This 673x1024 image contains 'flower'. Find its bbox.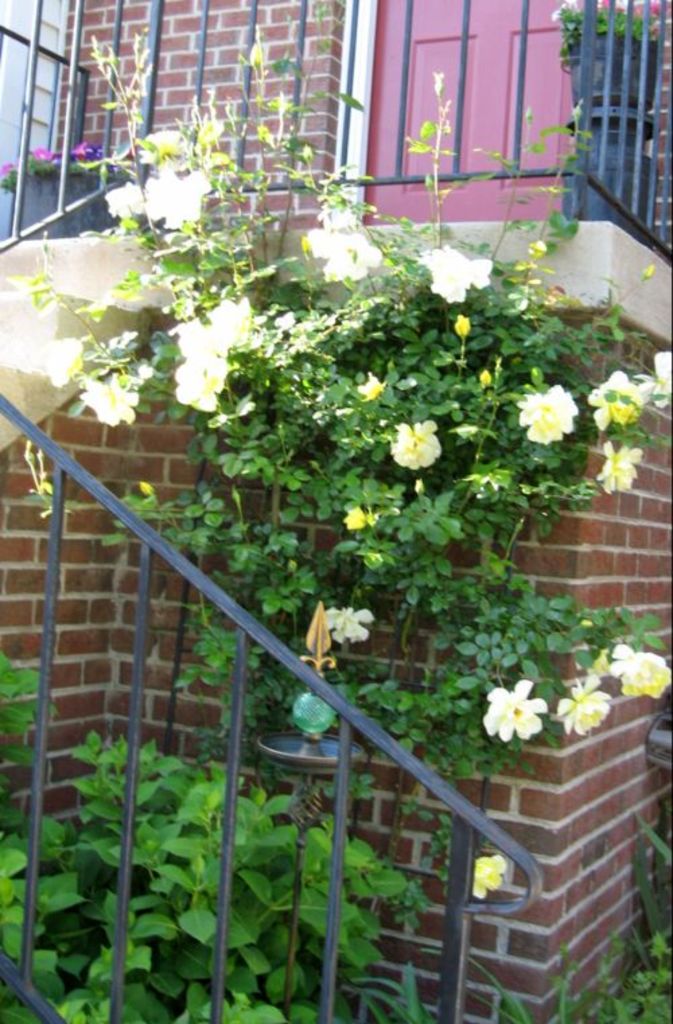
bbox(323, 205, 361, 229).
